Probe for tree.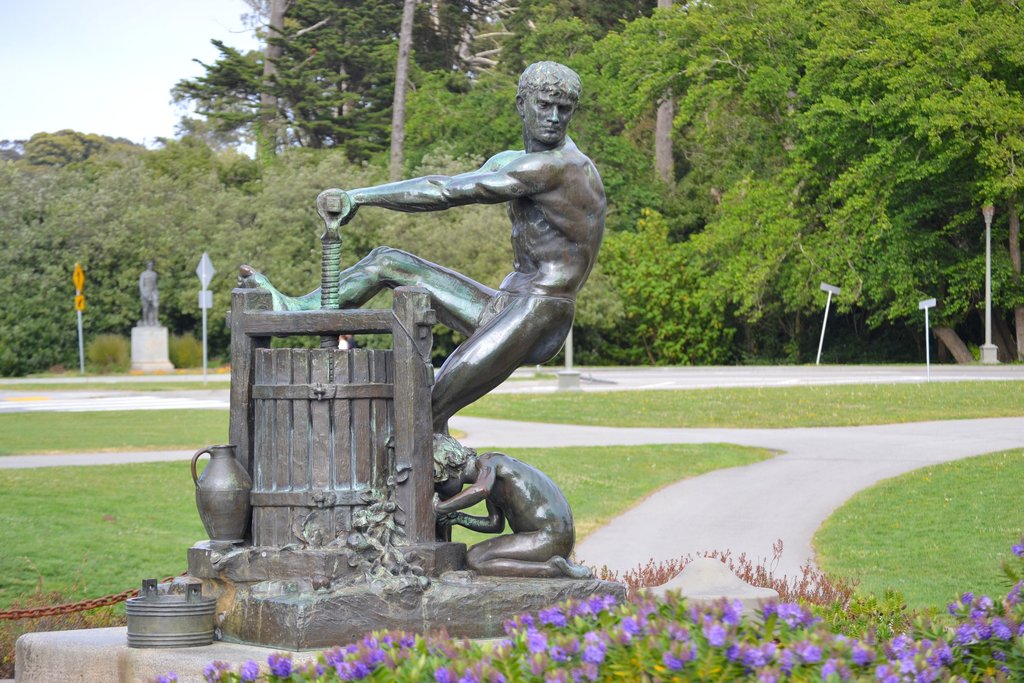
Probe result: {"left": 312, "top": 0, "right": 498, "bottom": 167}.
